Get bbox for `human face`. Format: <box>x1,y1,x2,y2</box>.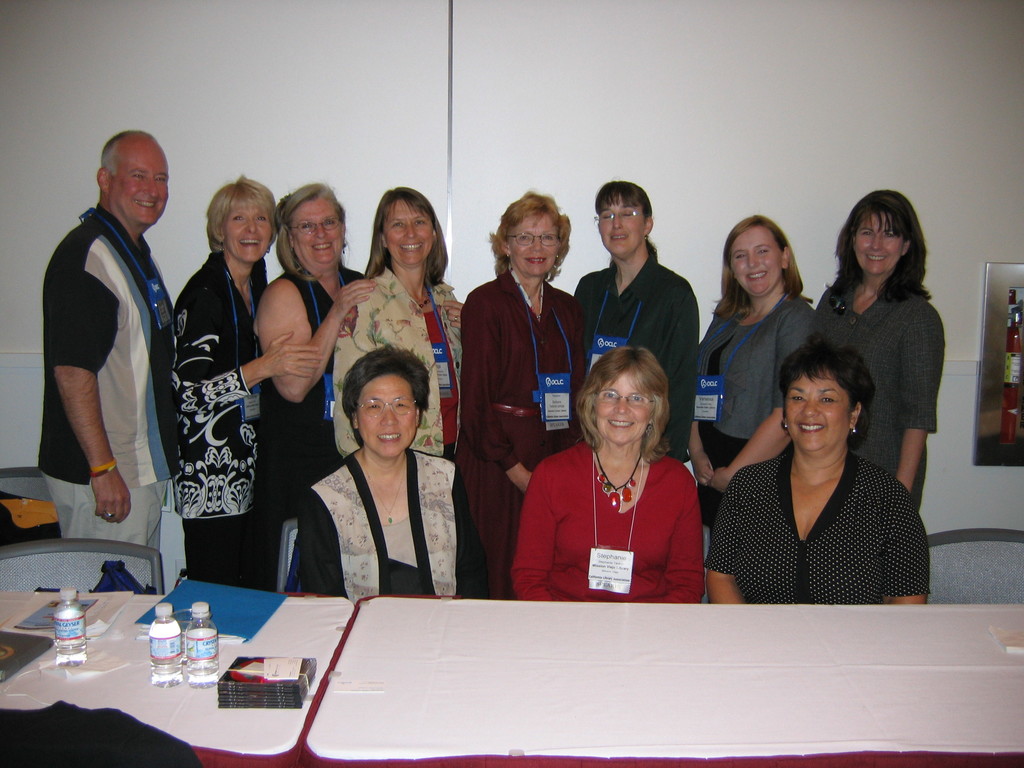
<box>509,211,561,276</box>.
